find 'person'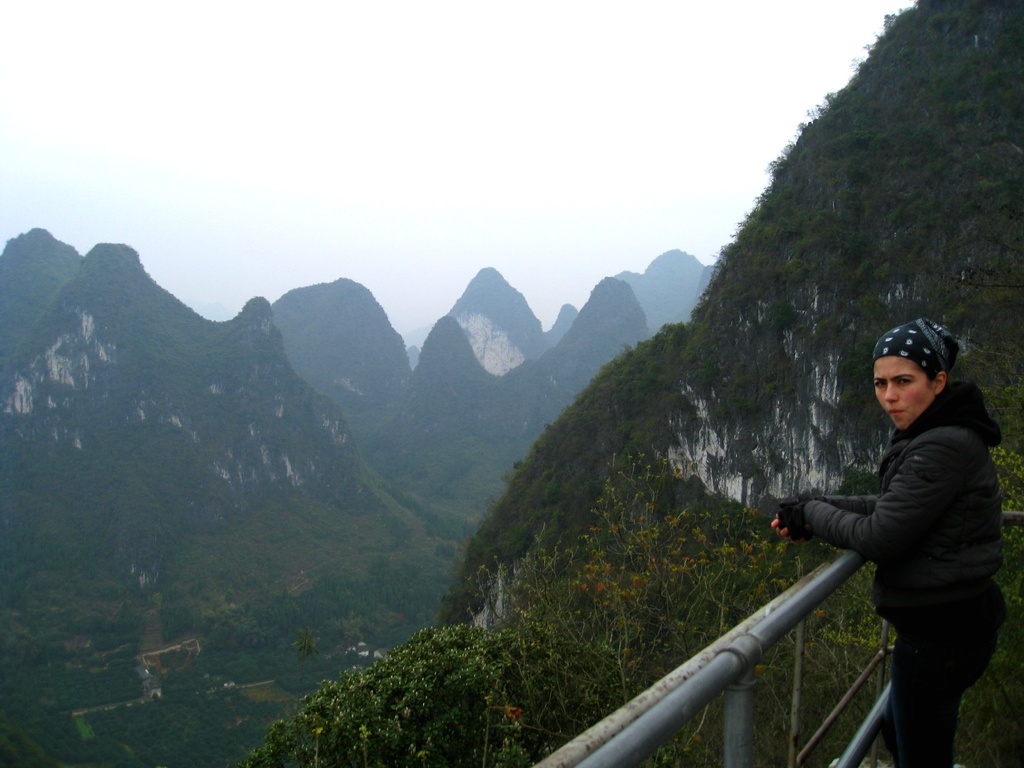
l=772, t=314, r=1010, b=767
